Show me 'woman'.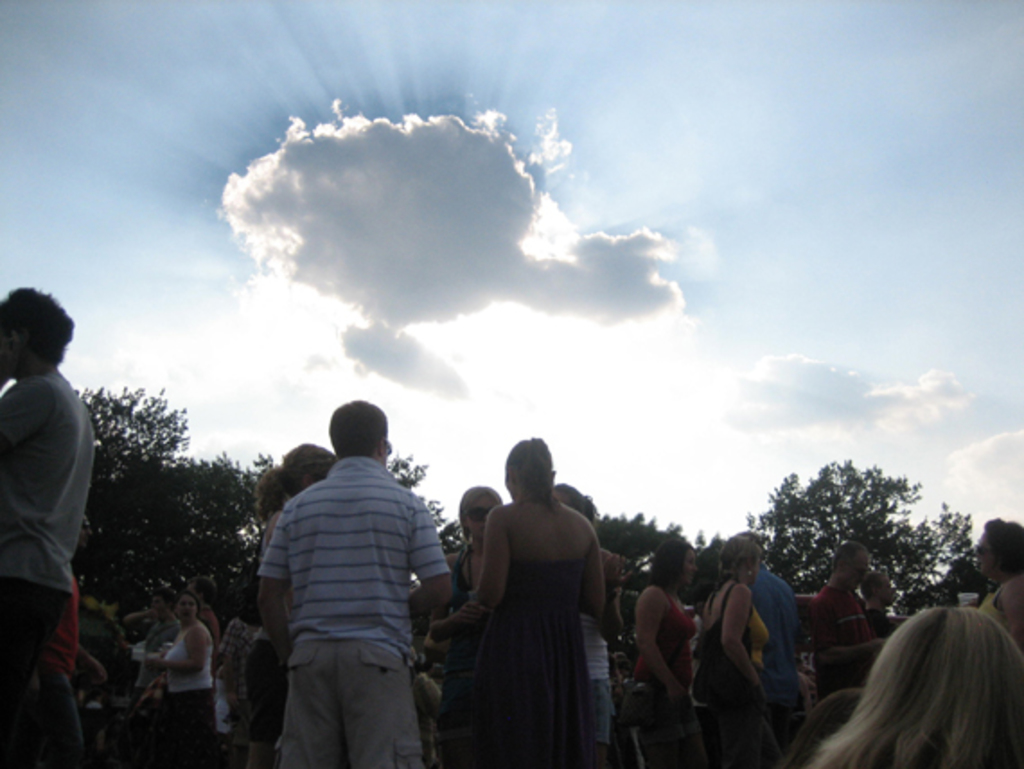
'woman' is here: [x1=146, y1=591, x2=214, y2=765].
